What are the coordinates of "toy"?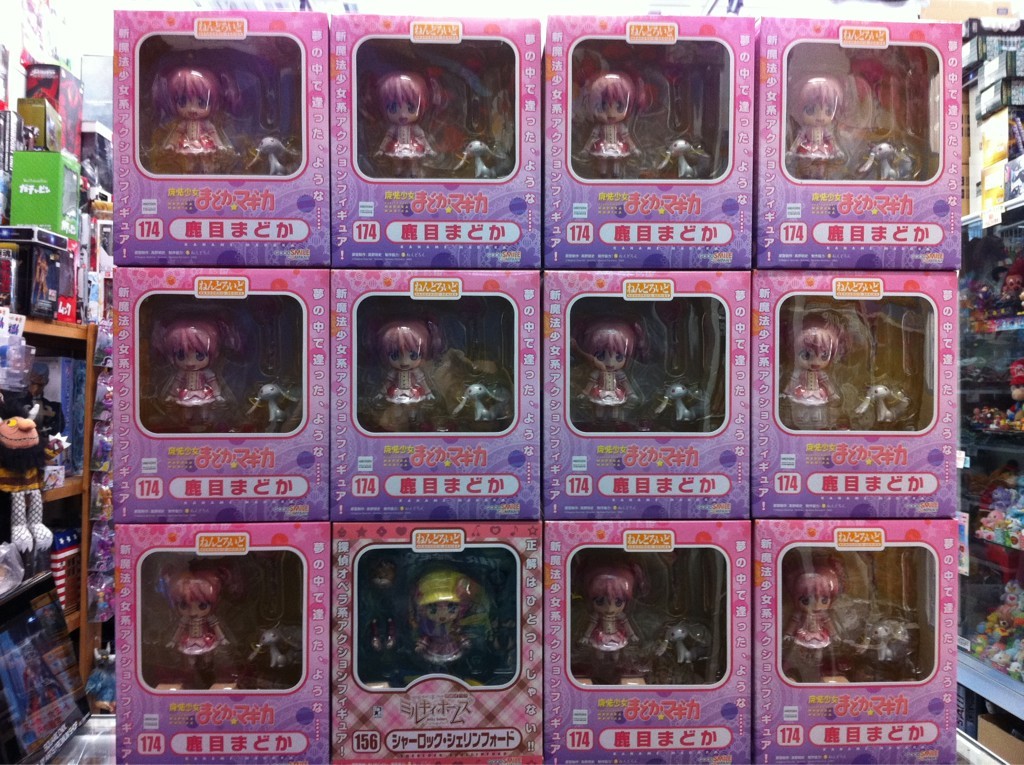
[left=857, top=136, right=910, bottom=181].
